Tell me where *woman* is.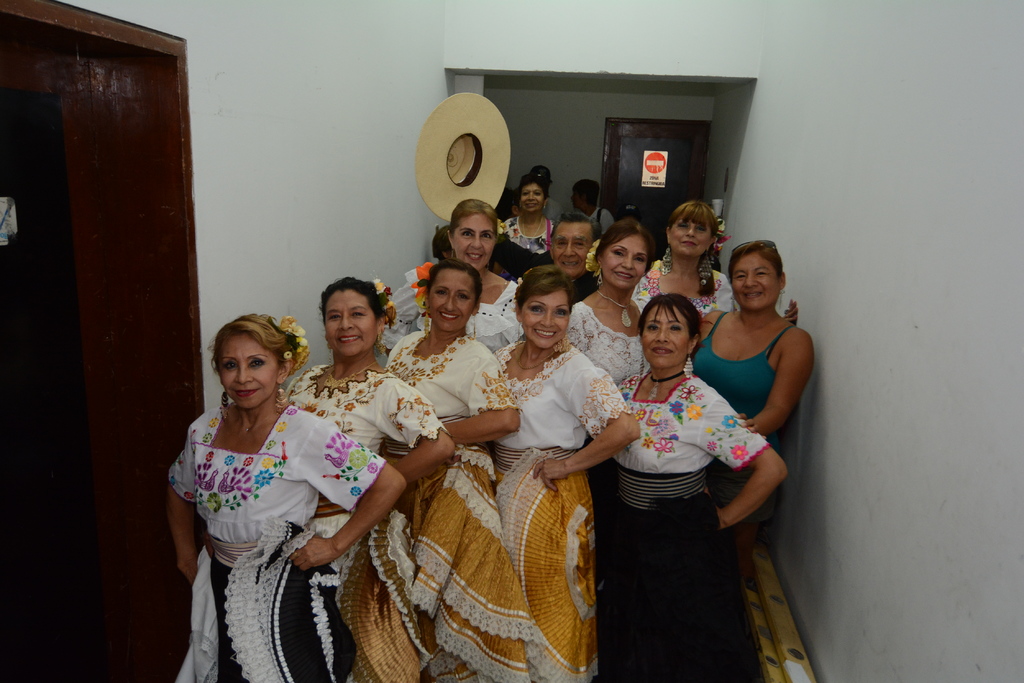
*woman* is at [left=383, top=261, right=545, bottom=682].
